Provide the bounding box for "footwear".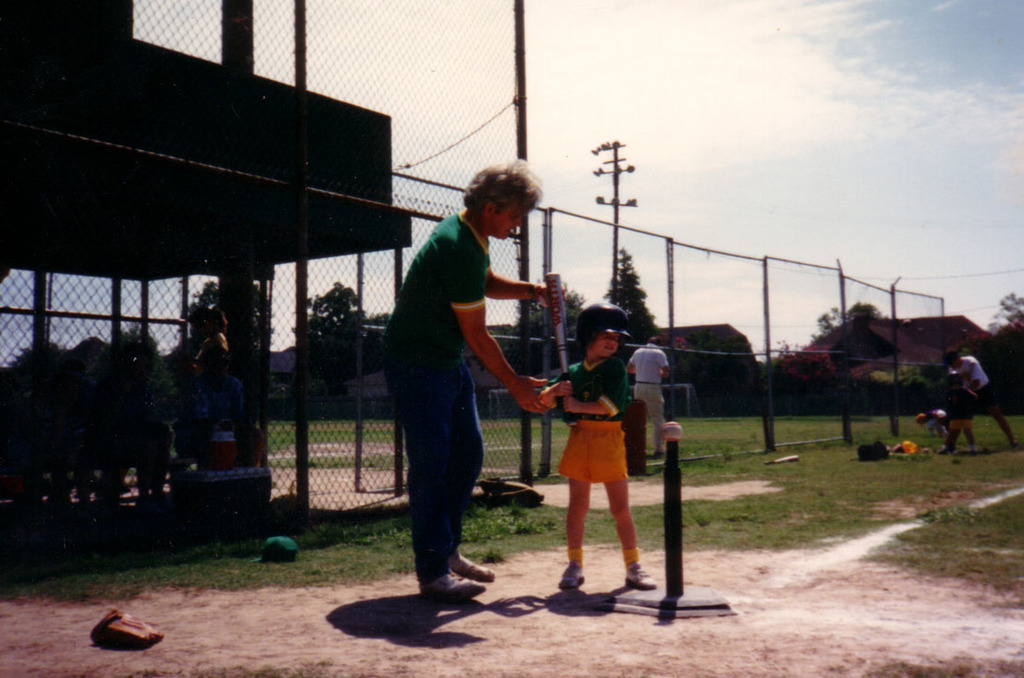
(left=560, top=561, right=590, bottom=589).
